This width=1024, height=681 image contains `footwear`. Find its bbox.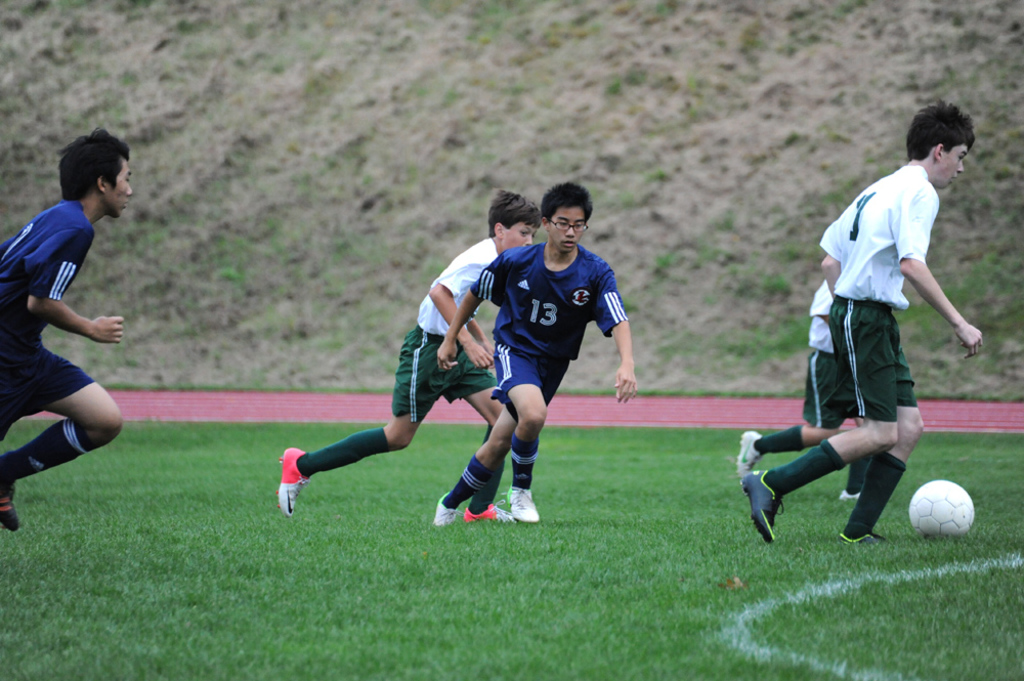
bbox=[838, 486, 861, 503].
